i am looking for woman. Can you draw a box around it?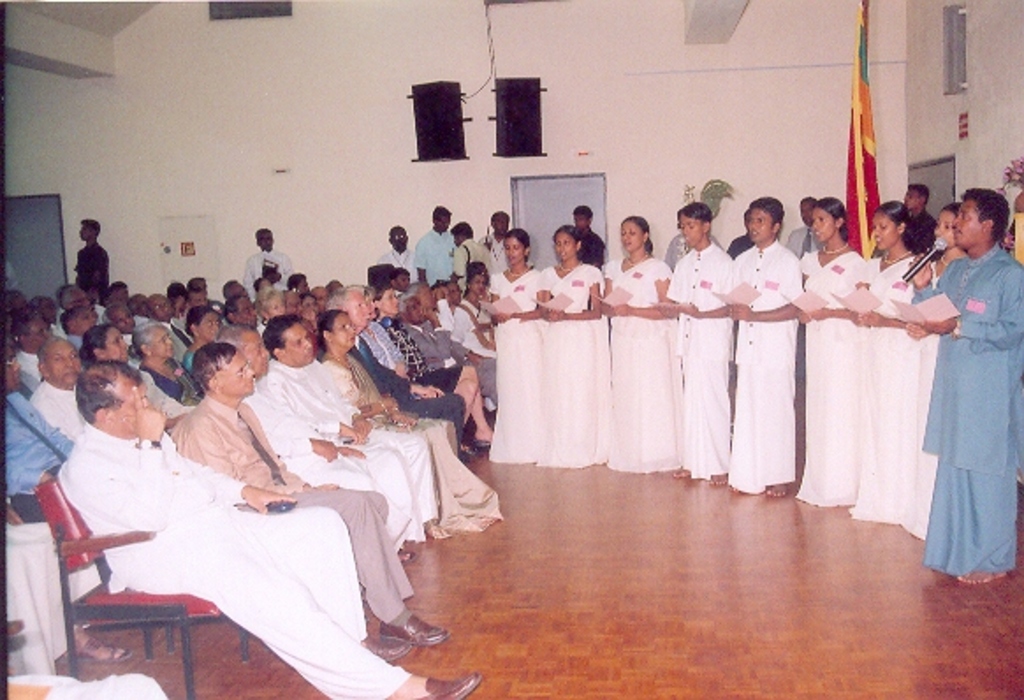
Sure, the bounding box is rect(538, 225, 616, 471).
